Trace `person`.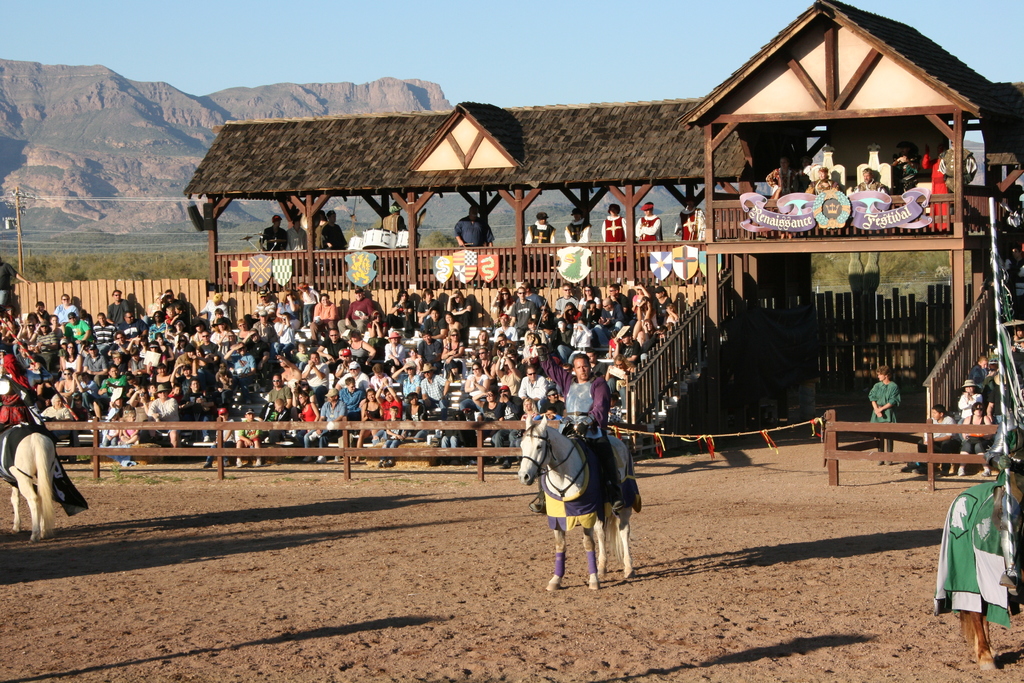
Traced to {"left": 986, "top": 382, "right": 1023, "bottom": 600}.
